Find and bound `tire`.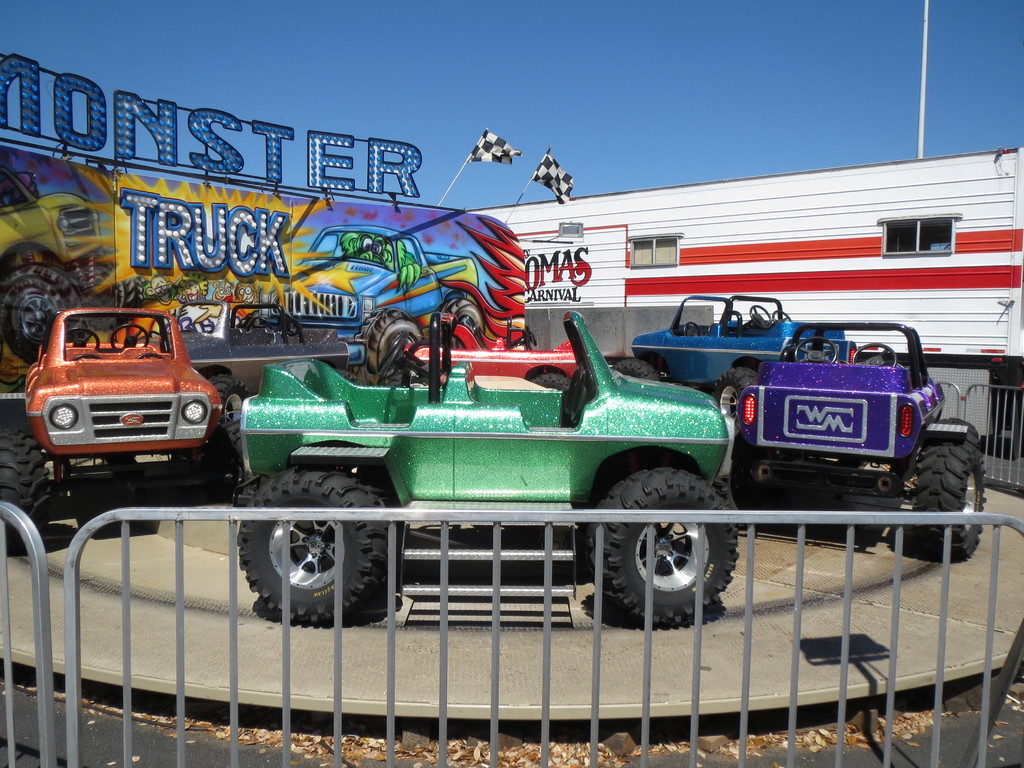
Bound: l=132, t=276, r=150, b=303.
